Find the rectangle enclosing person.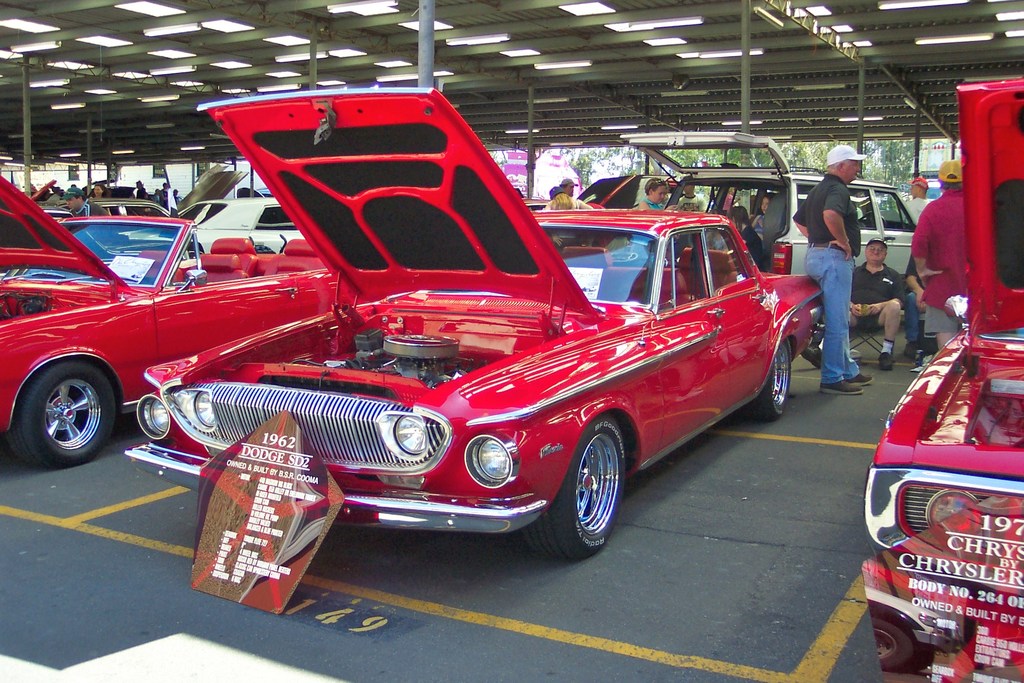
locate(47, 188, 63, 203).
